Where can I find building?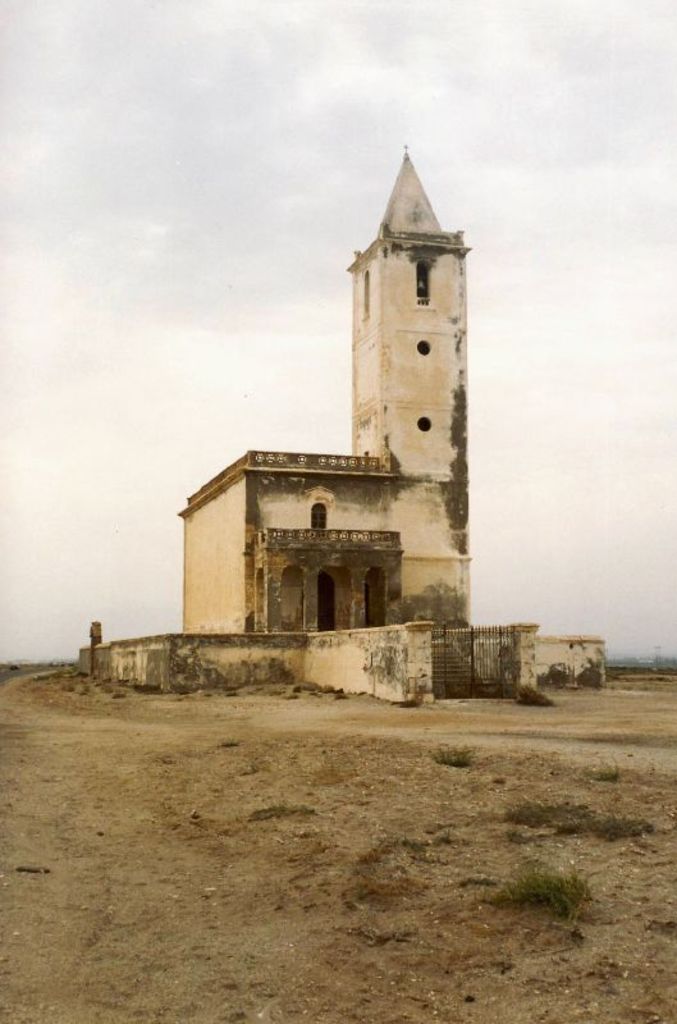
You can find it at locate(175, 444, 407, 628).
